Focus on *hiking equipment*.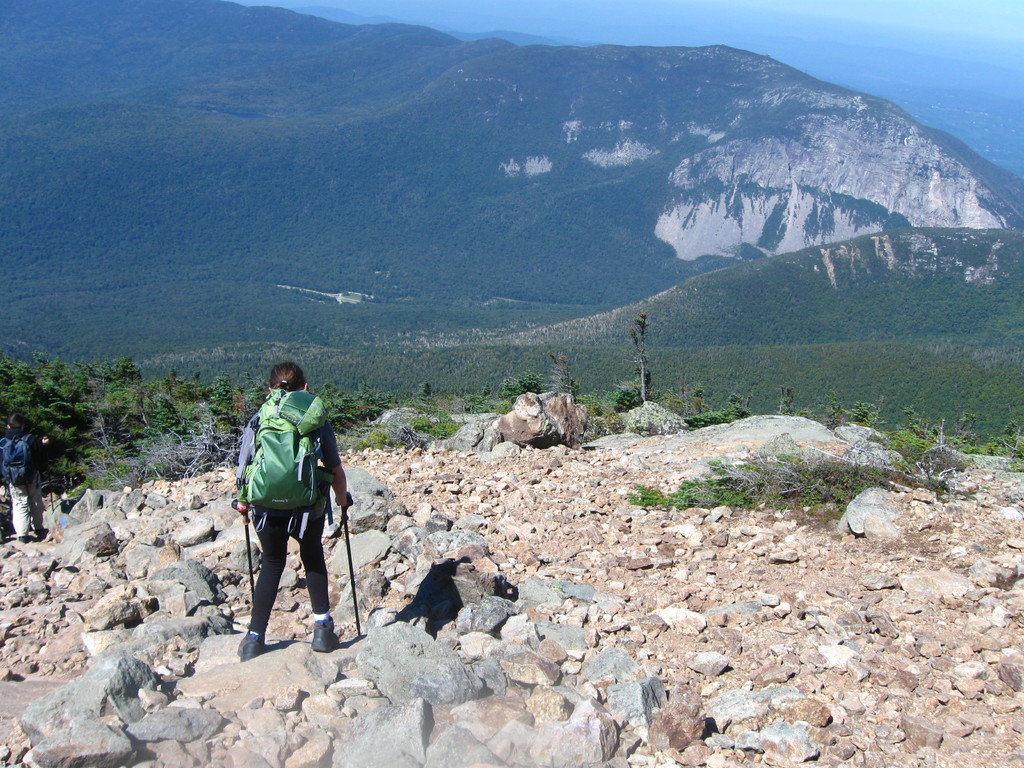
Focused at [x1=19, y1=534, x2=26, y2=542].
